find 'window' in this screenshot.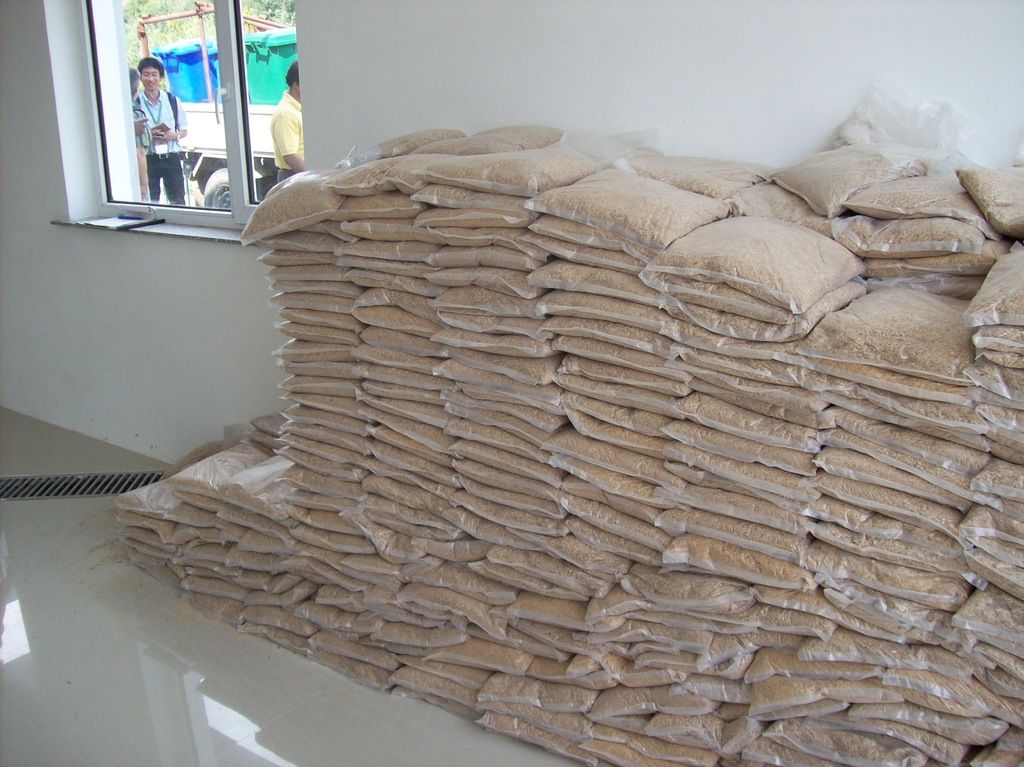
The bounding box for 'window' is select_region(32, 0, 296, 275).
